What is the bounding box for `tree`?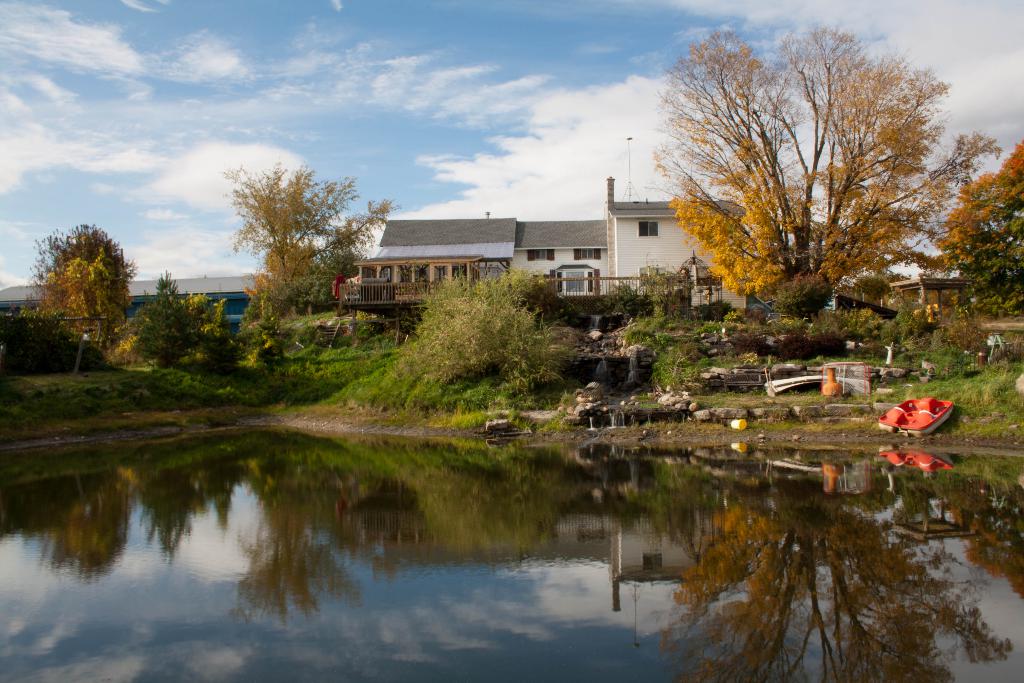
left=230, top=159, right=404, bottom=359.
